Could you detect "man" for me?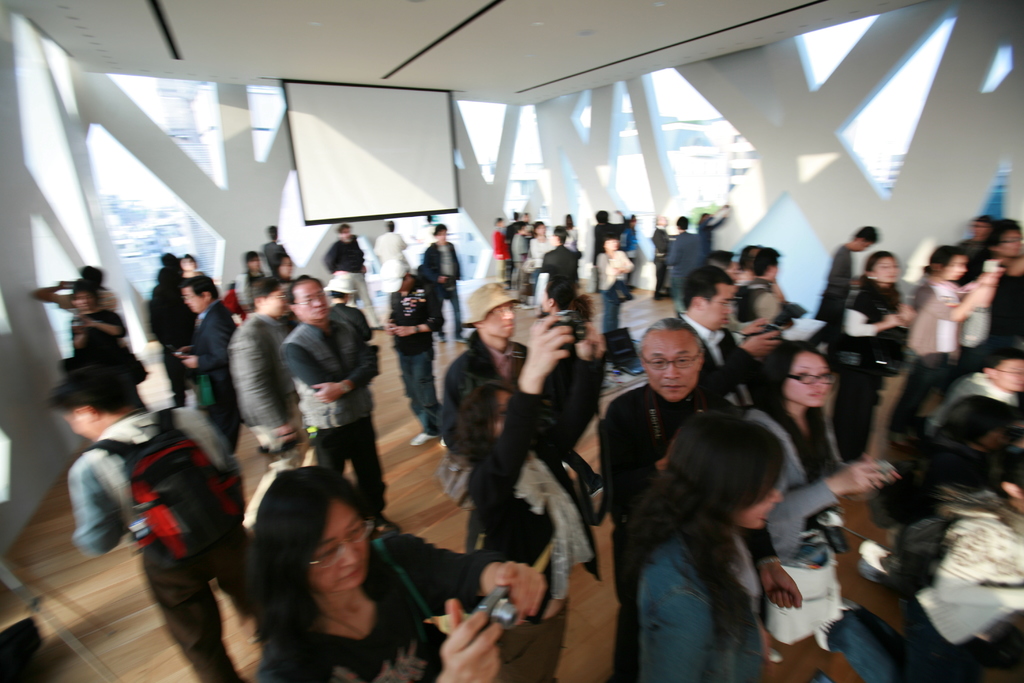
Detection result: rect(221, 276, 298, 475).
